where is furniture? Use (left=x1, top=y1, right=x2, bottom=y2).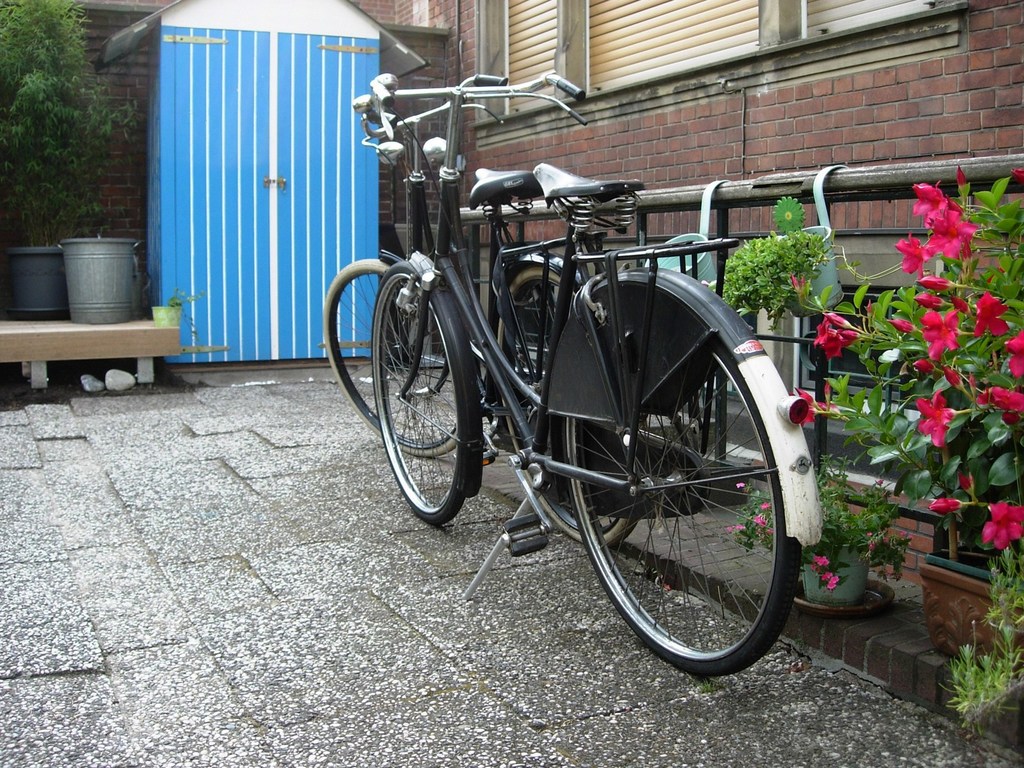
(left=806, top=285, right=913, bottom=468).
